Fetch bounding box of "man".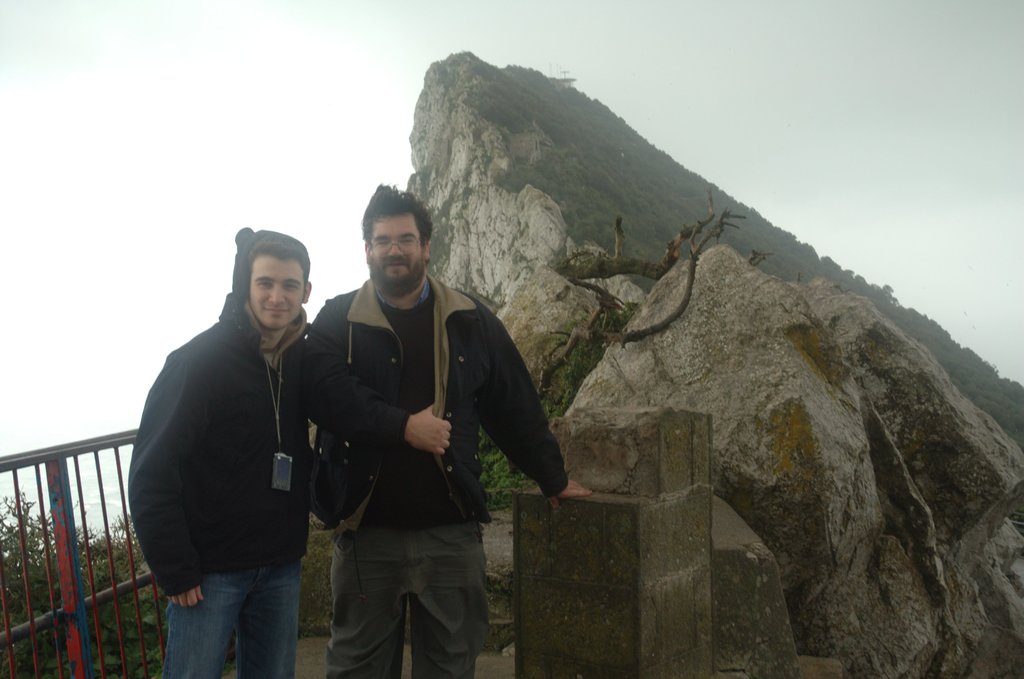
Bbox: box=[120, 224, 314, 678].
